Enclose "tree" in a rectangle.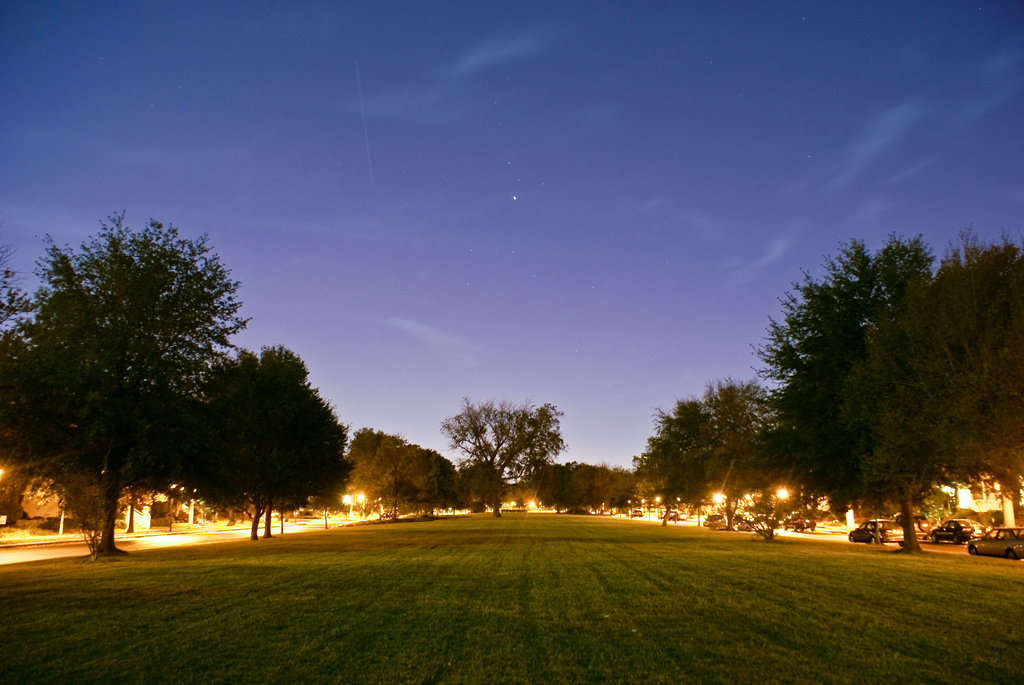
pyautogui.locateOnScreen(455, 392, 569, 526).
